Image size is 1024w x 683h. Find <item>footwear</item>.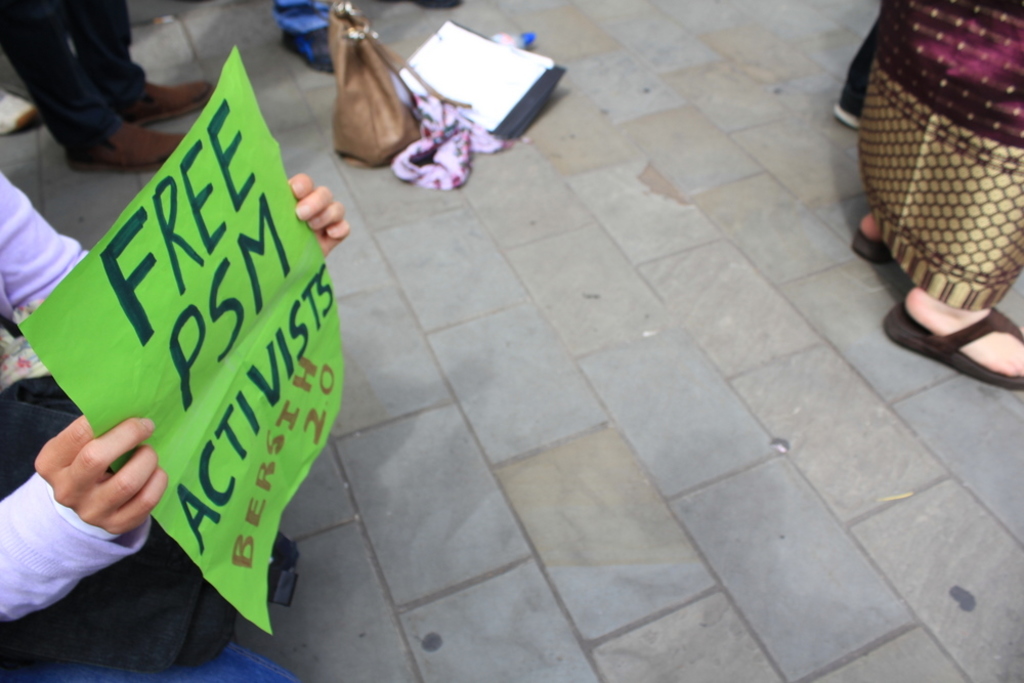
(left=852, top=228, right=893, bottom=262).
